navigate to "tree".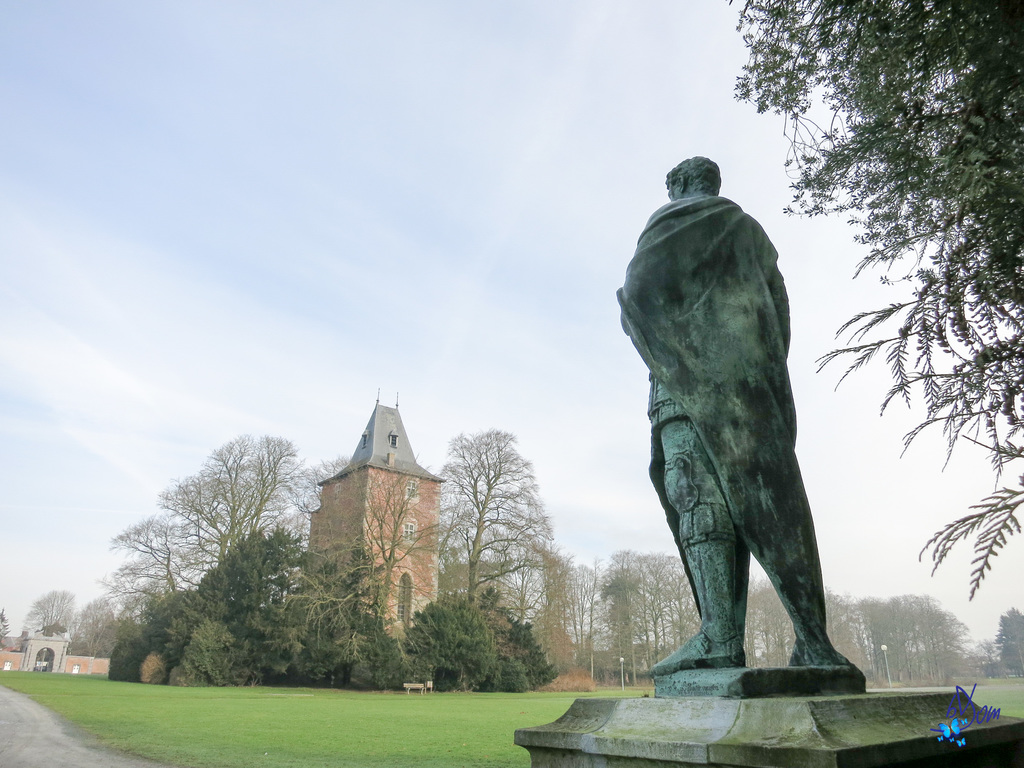
Navigation target: box=[21, 585, 71, 634].
